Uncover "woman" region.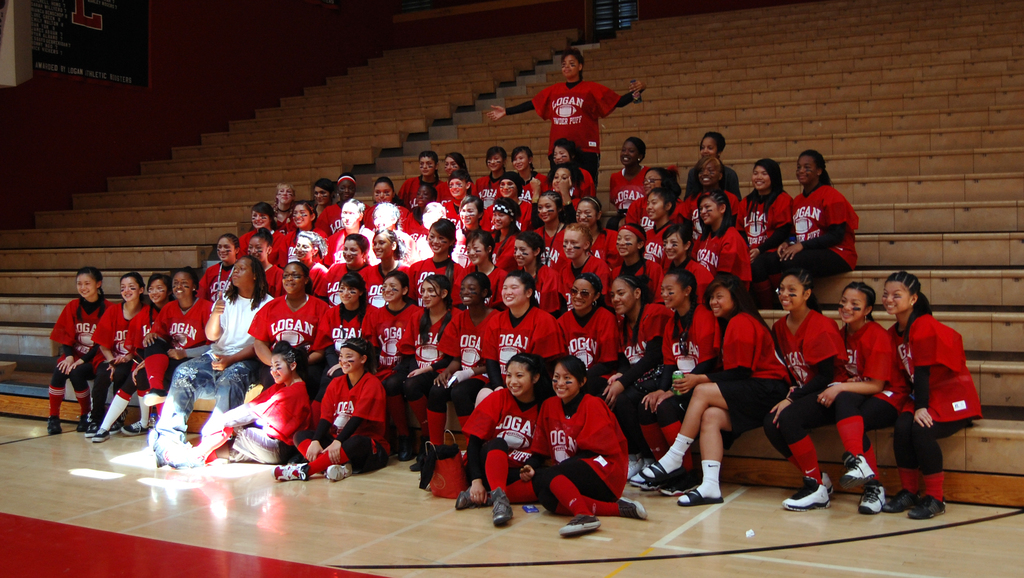
Uncovered: (left=536, top=359, right=628, bottom=519).
